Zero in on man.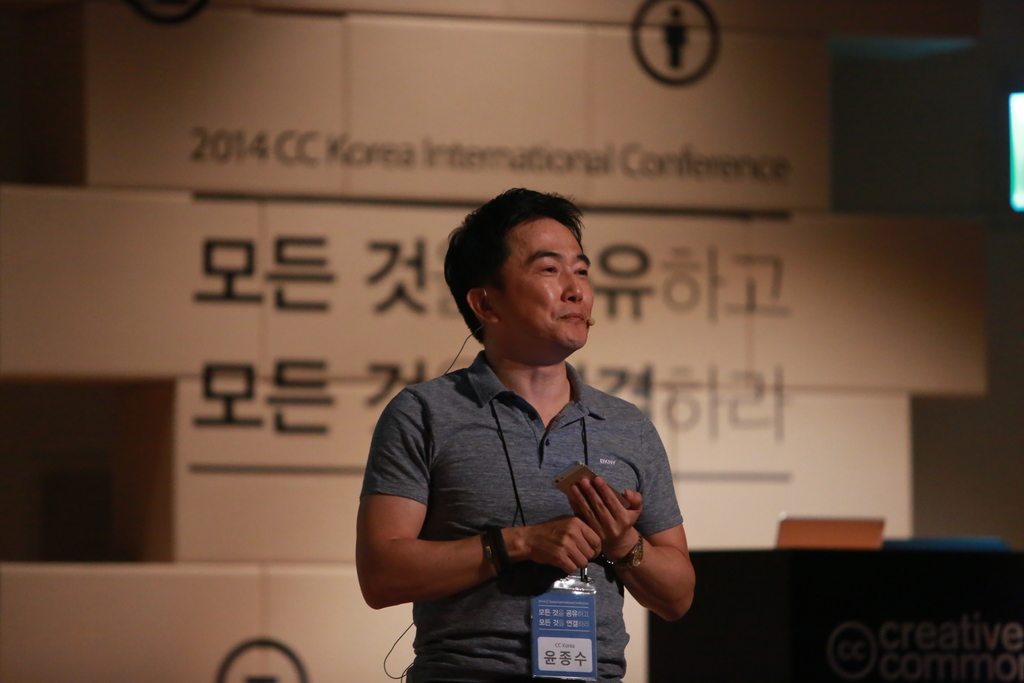
Zeroed in: bbox=[354, 180, 697, 682].
